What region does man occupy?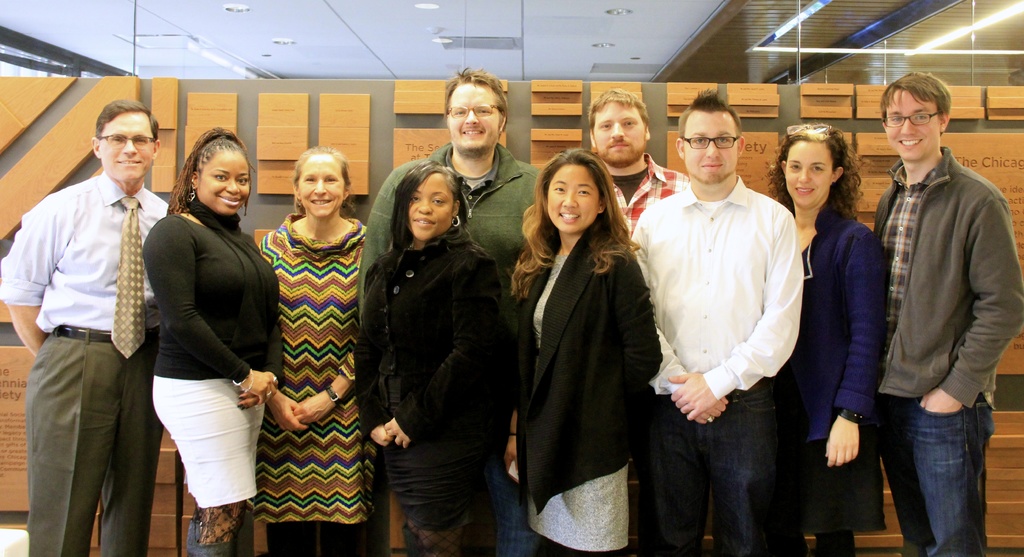
[left=632, top=84, right=804, bottom=556].
